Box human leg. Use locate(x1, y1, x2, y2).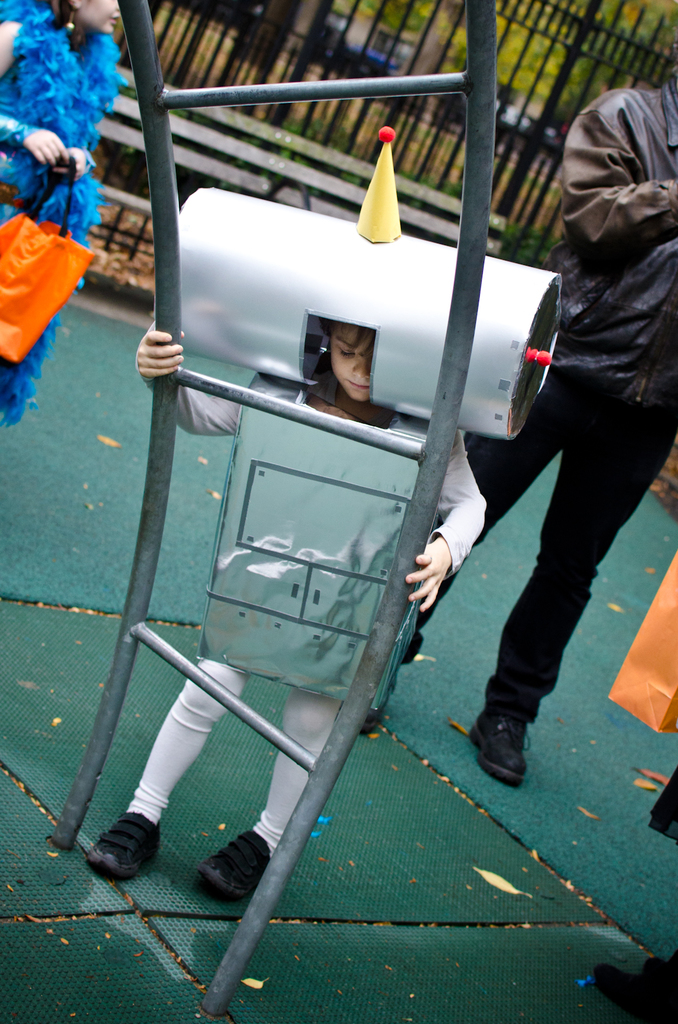
locate(358, 364, 592, 729).
